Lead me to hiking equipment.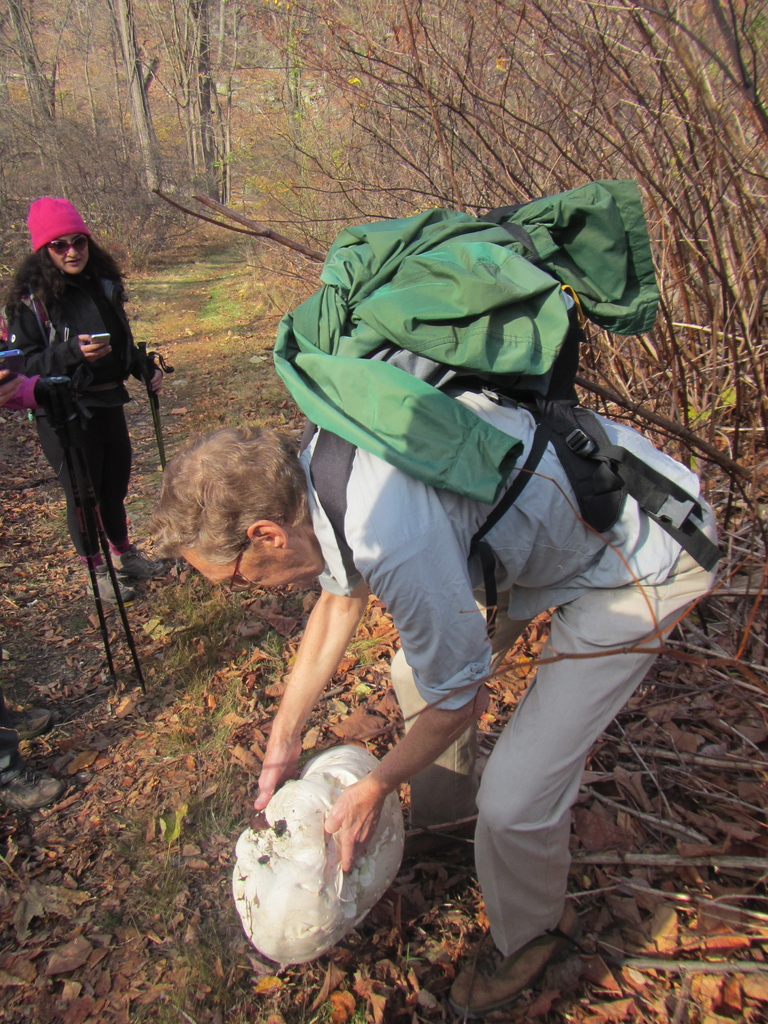
Lead to detection(270, 164, 734, 662).
